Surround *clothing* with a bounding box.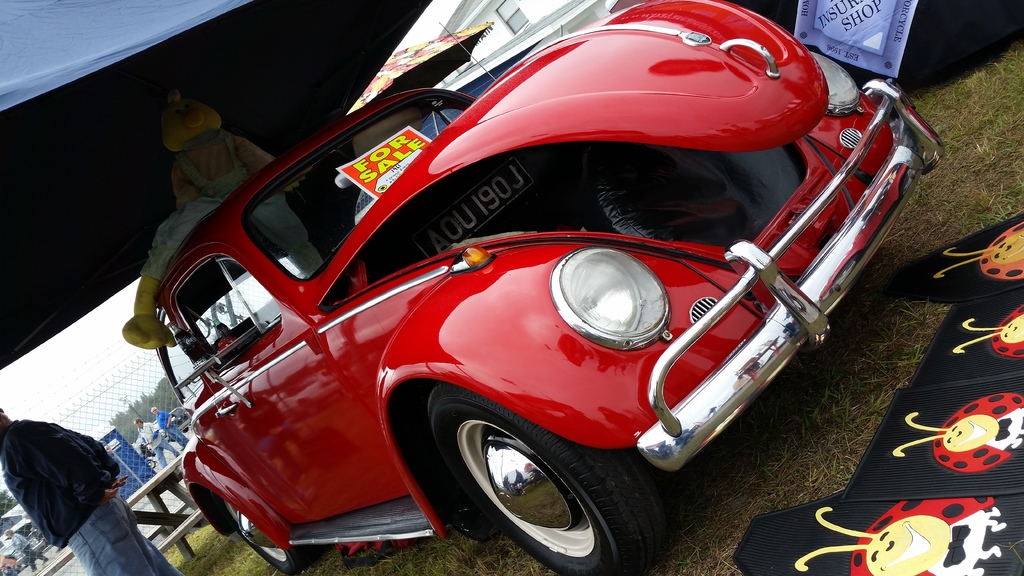
box=[10, 539, 56, 565].
